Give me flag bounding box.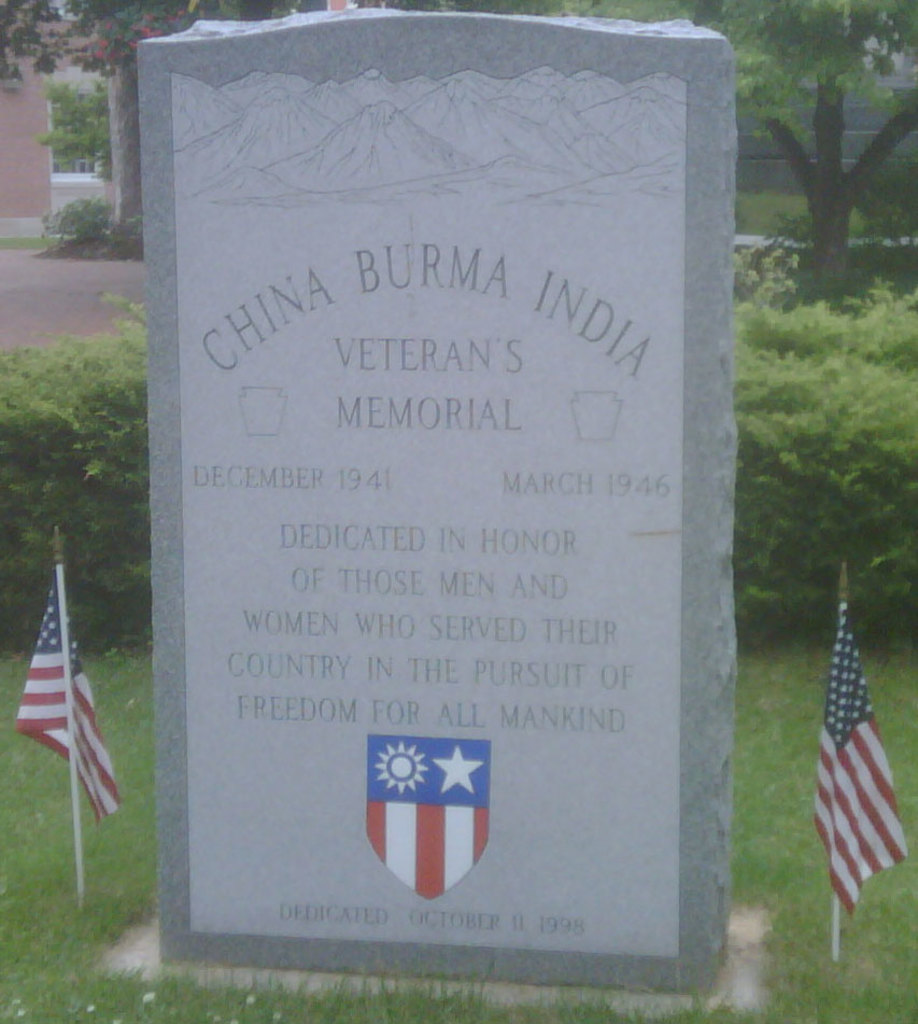
bbox(805, 589, 913, 945).
